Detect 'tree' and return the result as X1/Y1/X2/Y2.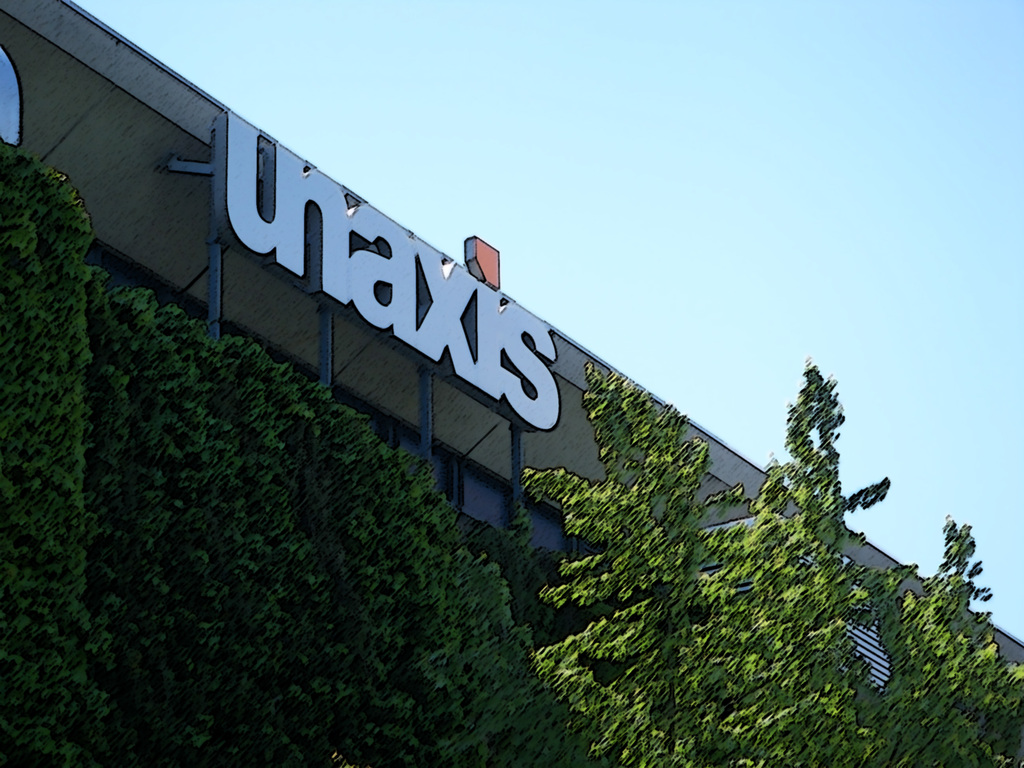
742/362/891/767.
